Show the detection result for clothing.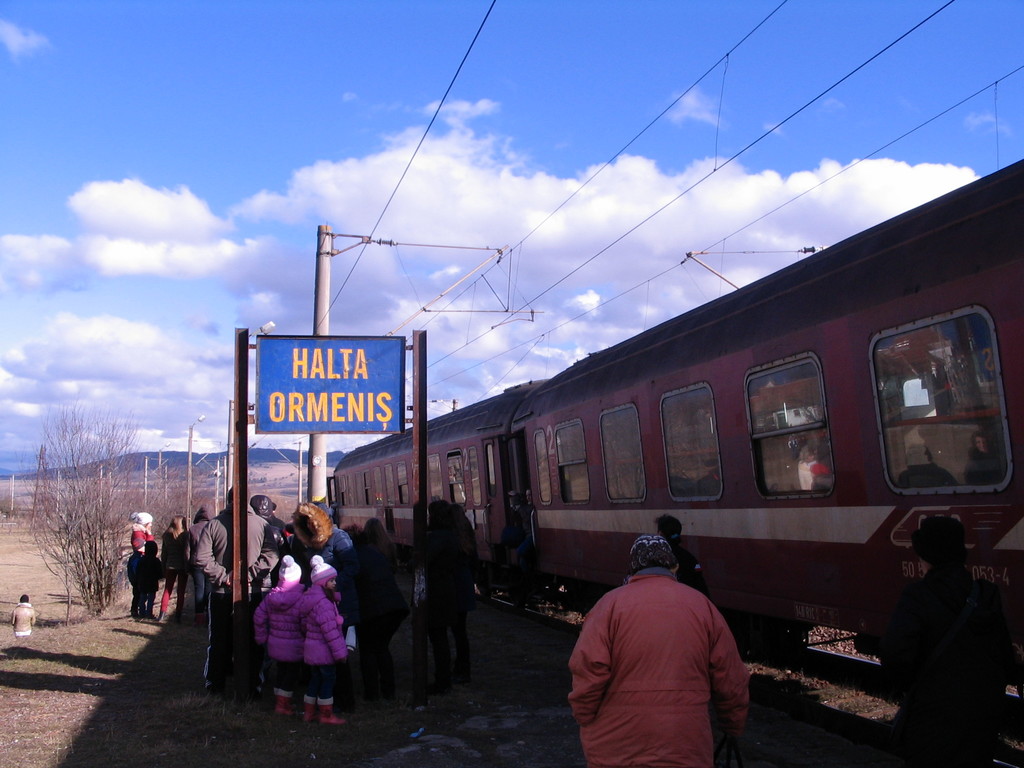
(left=248, top=550, right=308, bottom=682).
